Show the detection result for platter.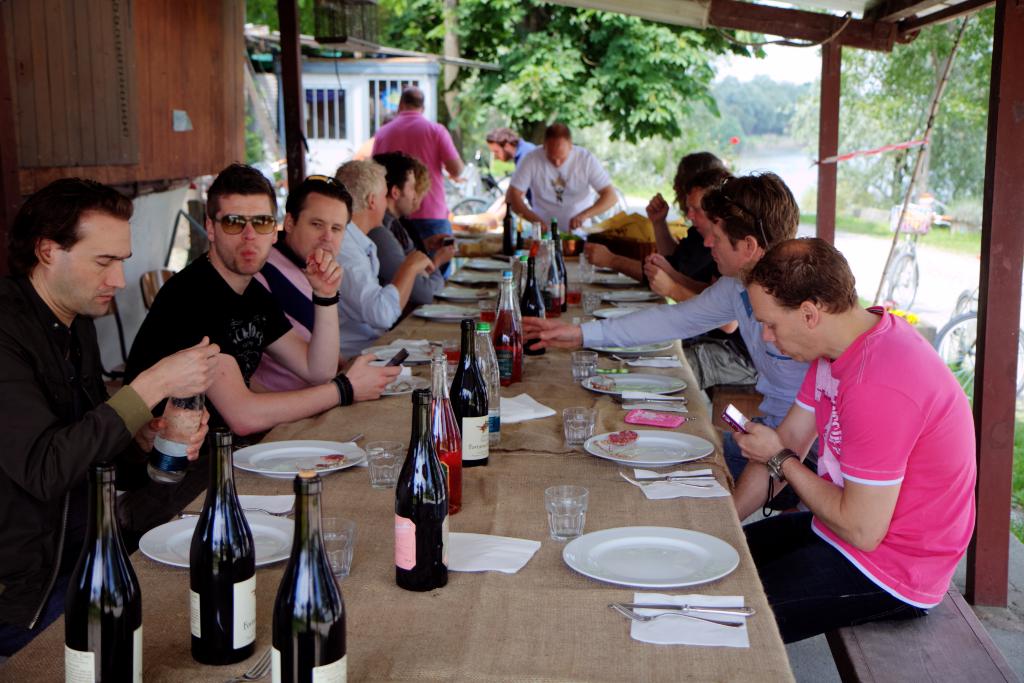
{"x1": 383, "y1": 372, "x2": 430, "y2": 396}.
